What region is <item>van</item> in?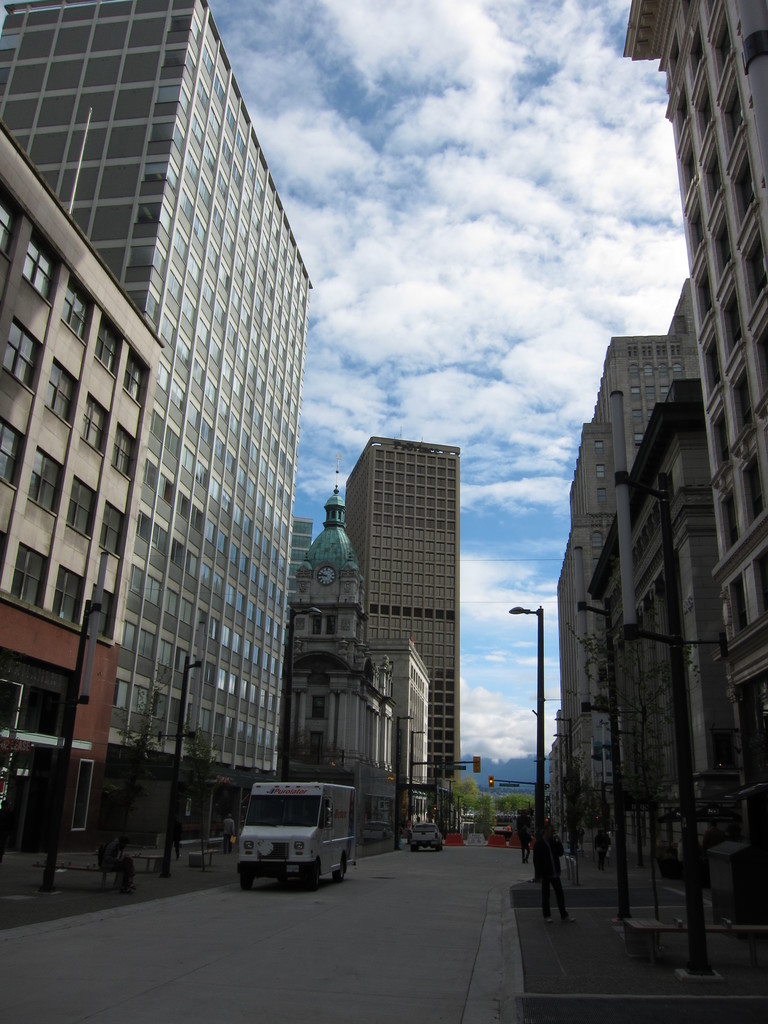
(x1=231, y1=780, x2=357, y2=892).
